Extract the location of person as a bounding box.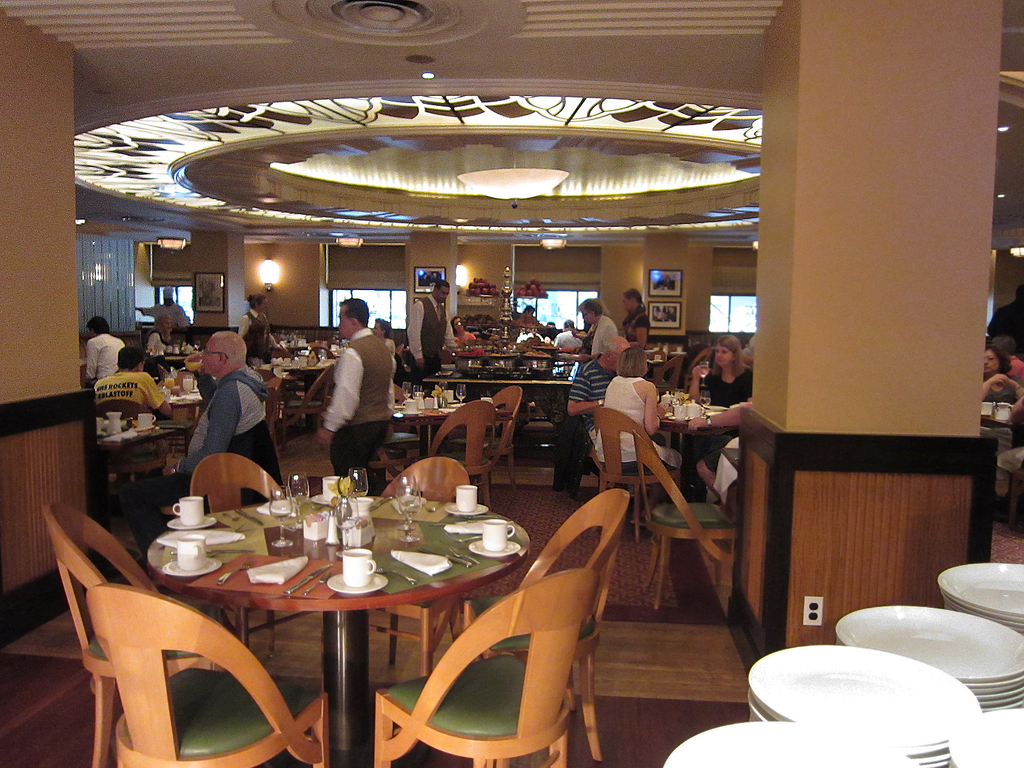
312:298:395:481.
